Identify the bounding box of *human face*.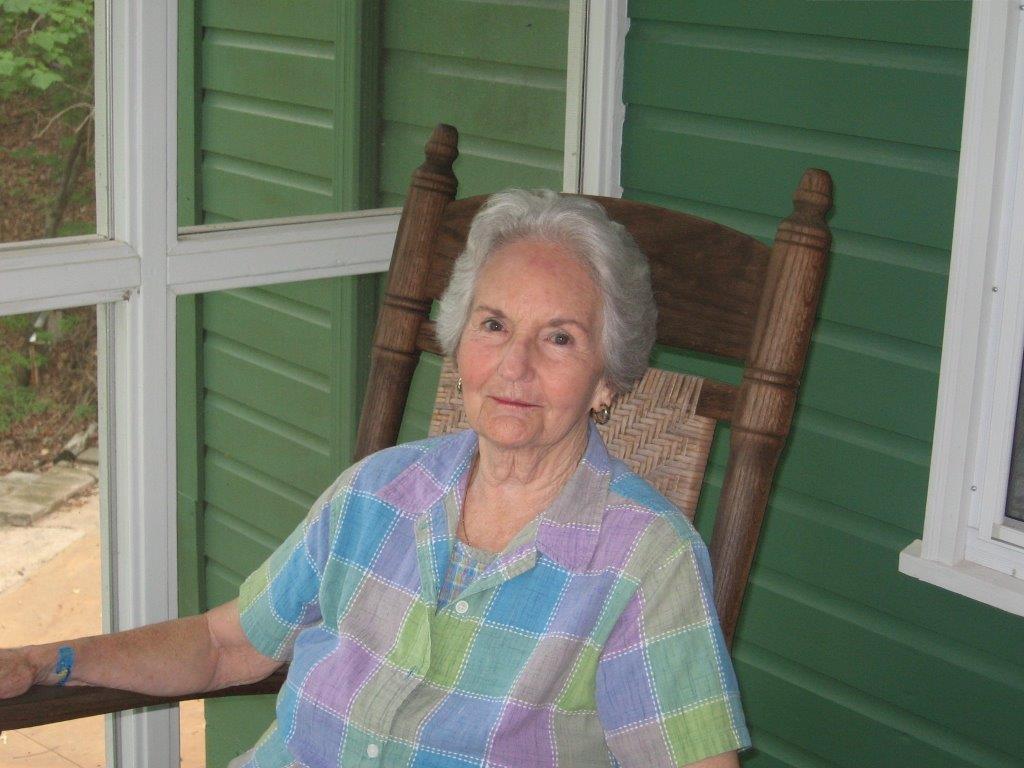
l=448, t=237, r=605, b=449.
